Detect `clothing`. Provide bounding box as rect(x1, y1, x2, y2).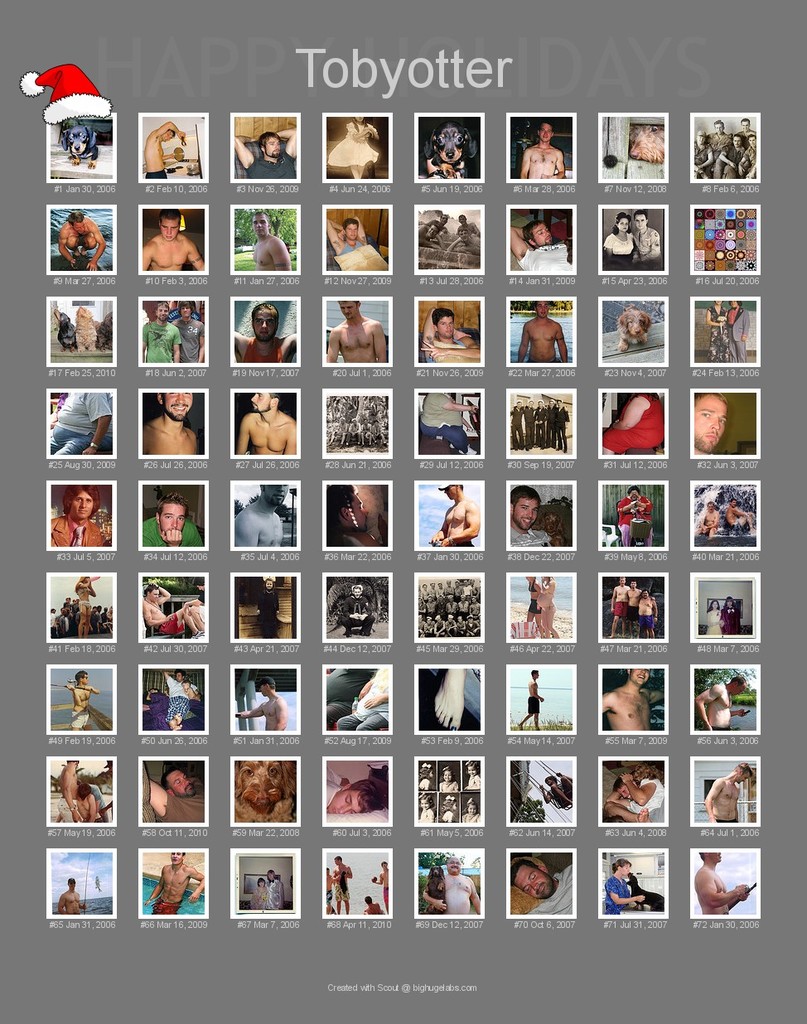
rect(423, 334, 466, 362).
